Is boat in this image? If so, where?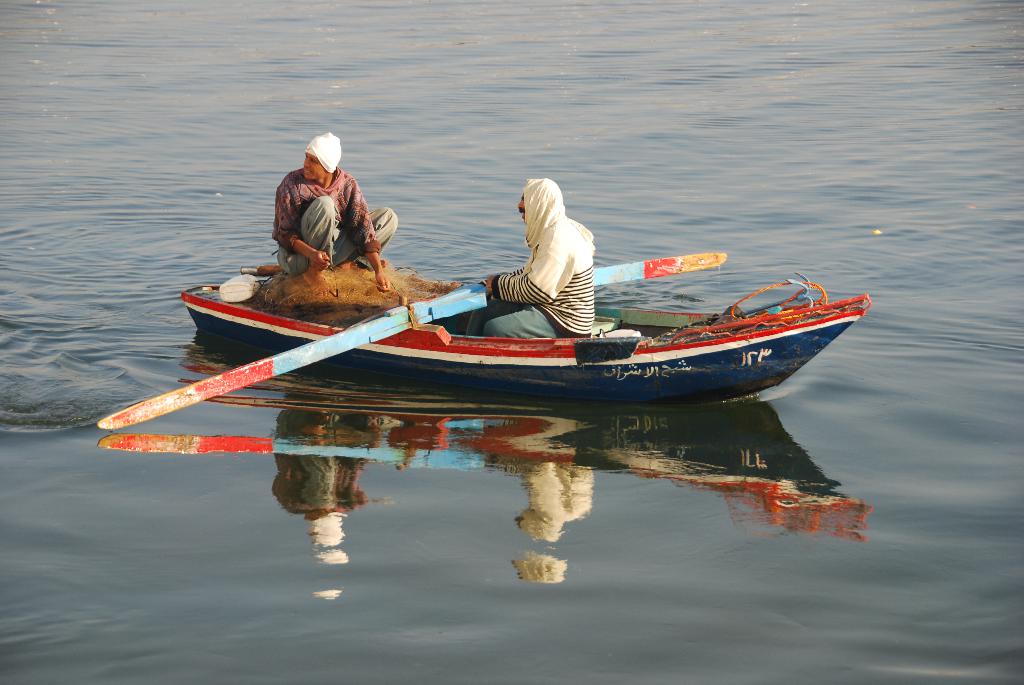
Yes, at region(148, 215, 912, 413).
